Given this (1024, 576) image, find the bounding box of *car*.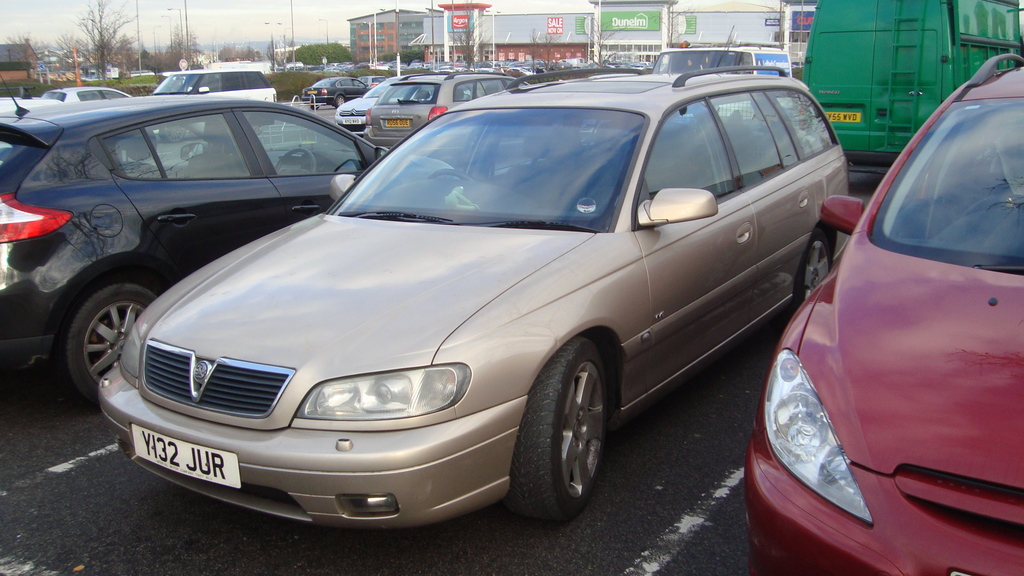
{"x1": 0, "y1": 90, "x2": 468, "y2": 410}.
